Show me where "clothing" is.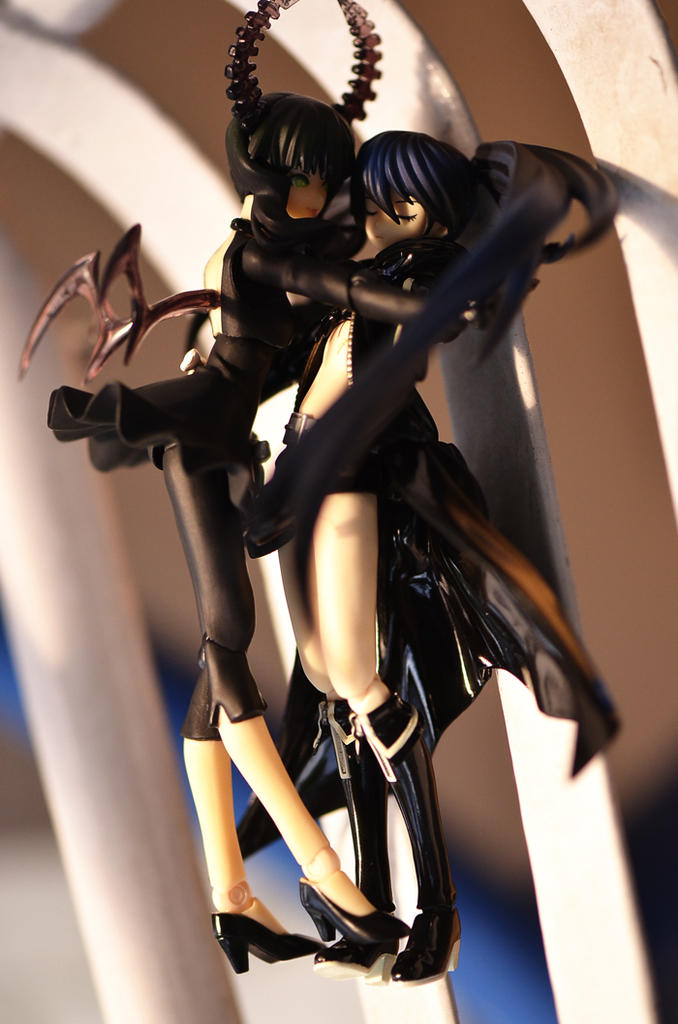
"clothing" is at (242,143,627,866).
